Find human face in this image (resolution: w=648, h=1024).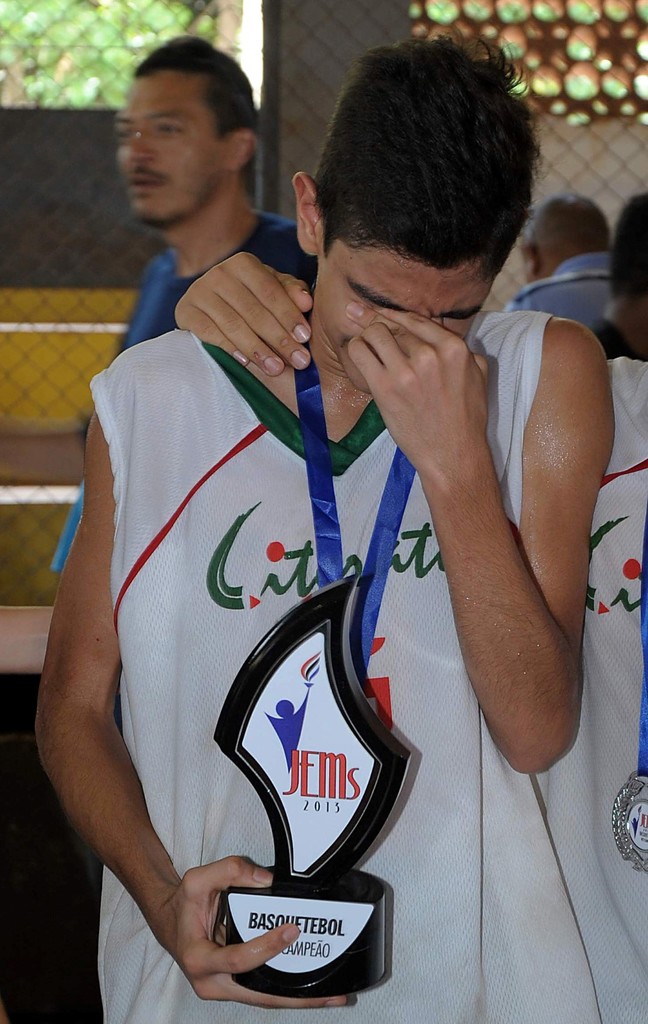
box(118, 63, 236, 216).
